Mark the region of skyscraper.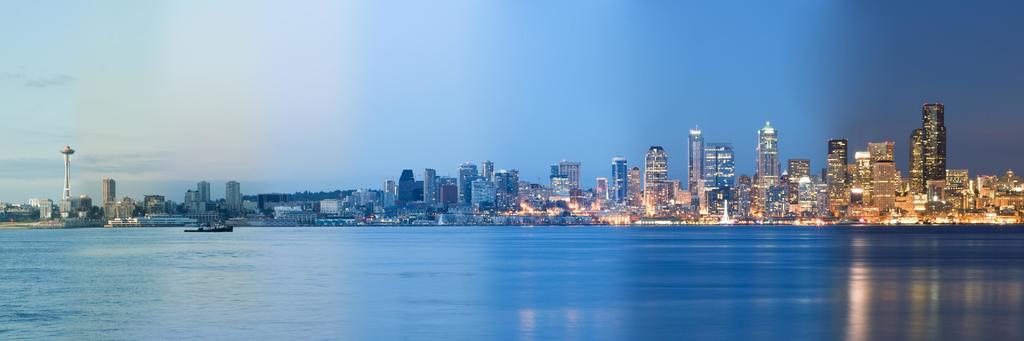
Region: [688, 125, 702, 193].
